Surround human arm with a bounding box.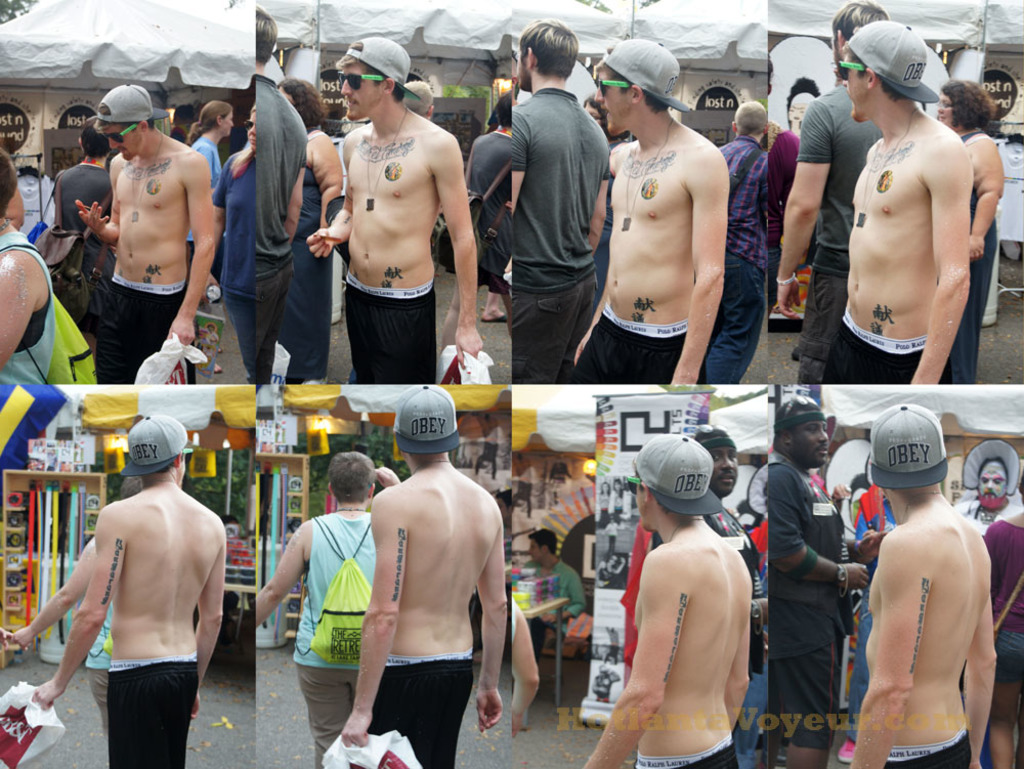
745 590 766 621.
